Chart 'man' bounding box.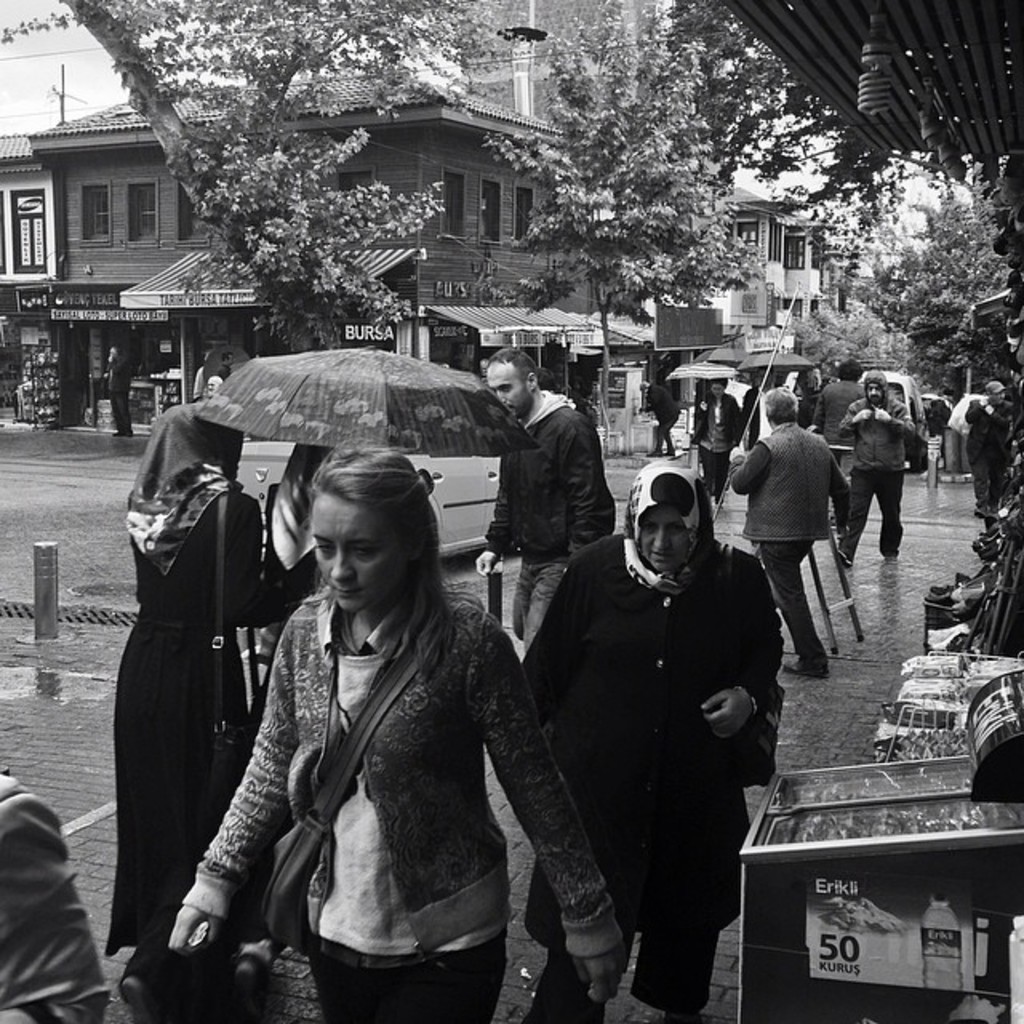
Charted: bbox=(754, 387, 870, 685).
